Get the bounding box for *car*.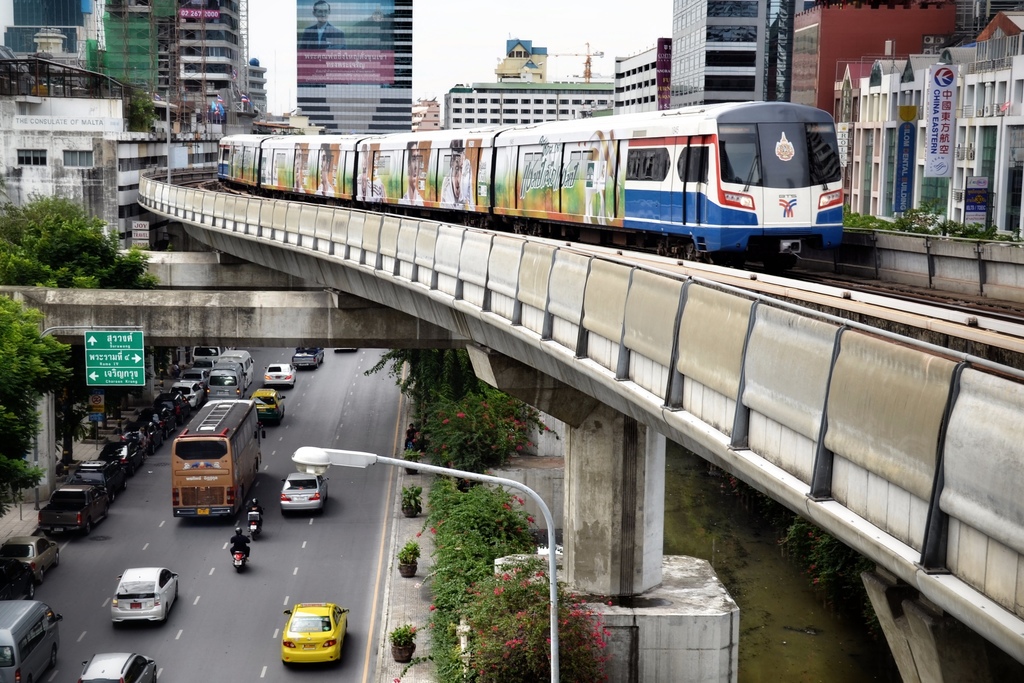
{"x1": 187, "y1": 344, "x2": 223, "y2": 365}.
